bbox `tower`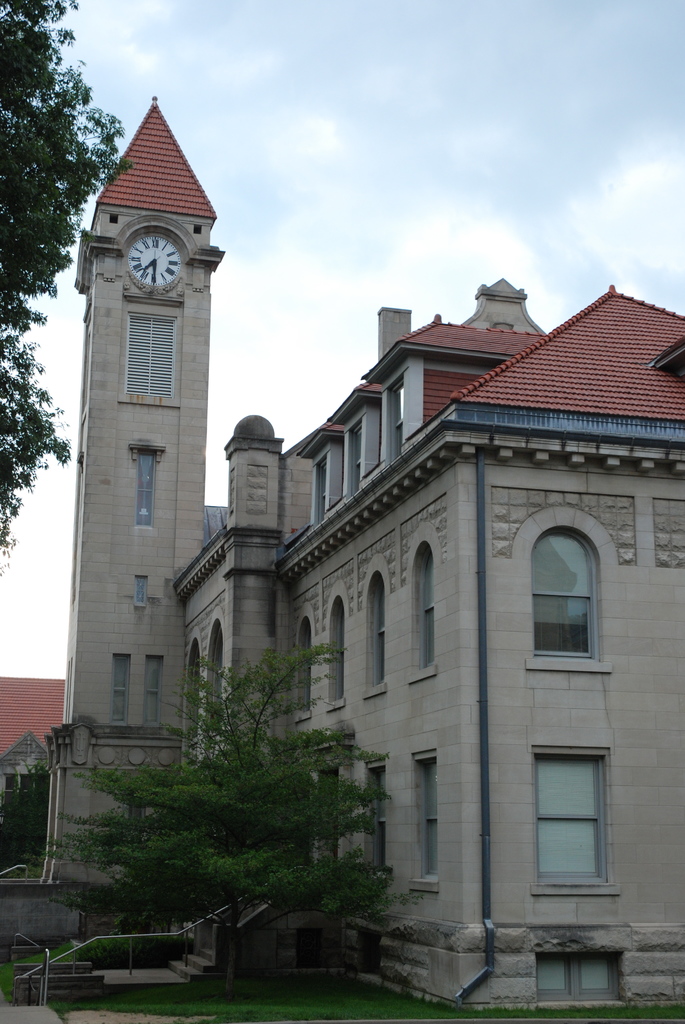
locate(34, 93, 208, 895)
